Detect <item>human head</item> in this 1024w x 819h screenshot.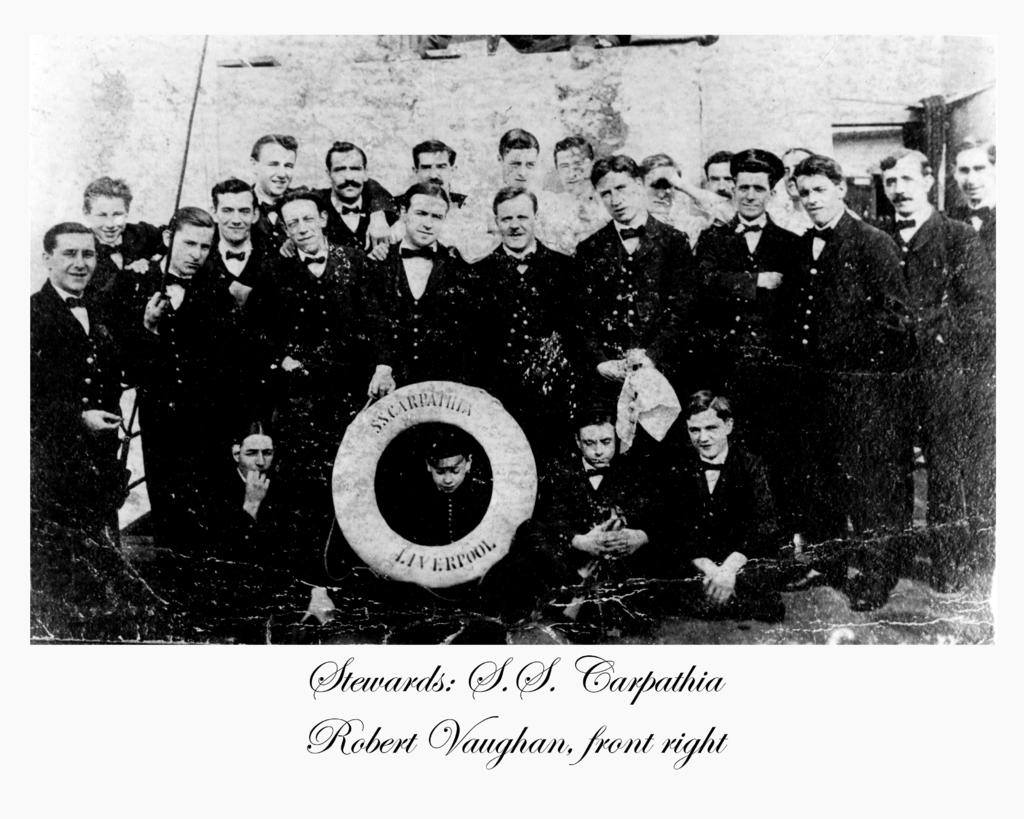
Detection: (left=399, top=186, right=451, bottom=246).
